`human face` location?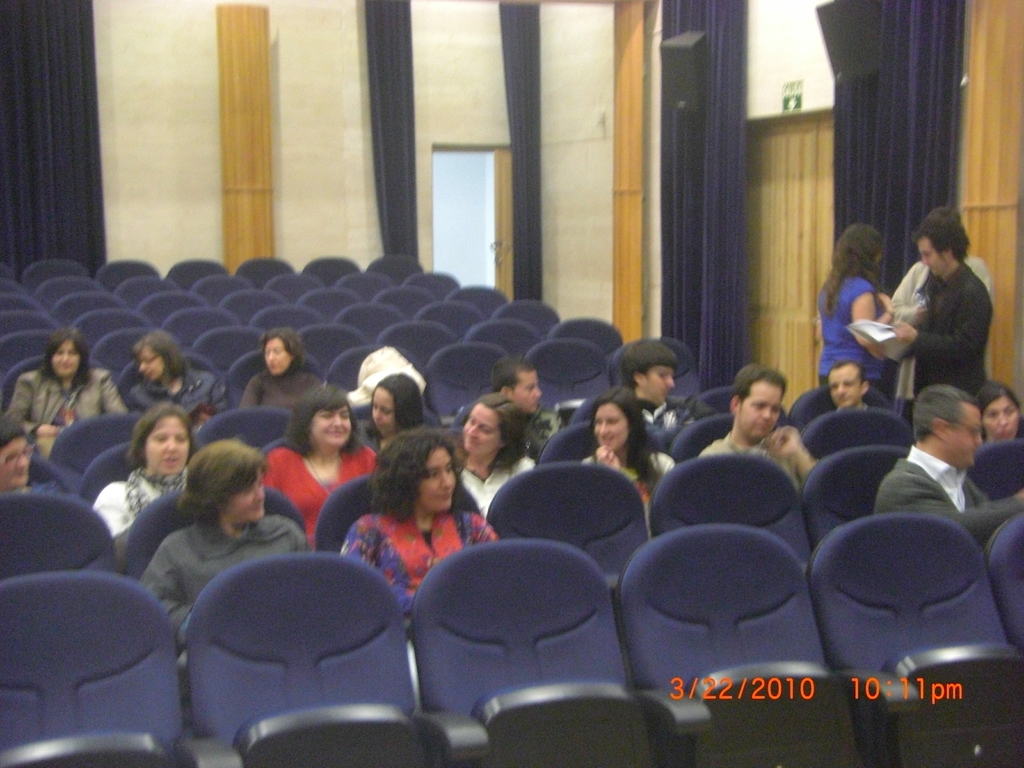
bbox=(141, 346, 170, 383)
